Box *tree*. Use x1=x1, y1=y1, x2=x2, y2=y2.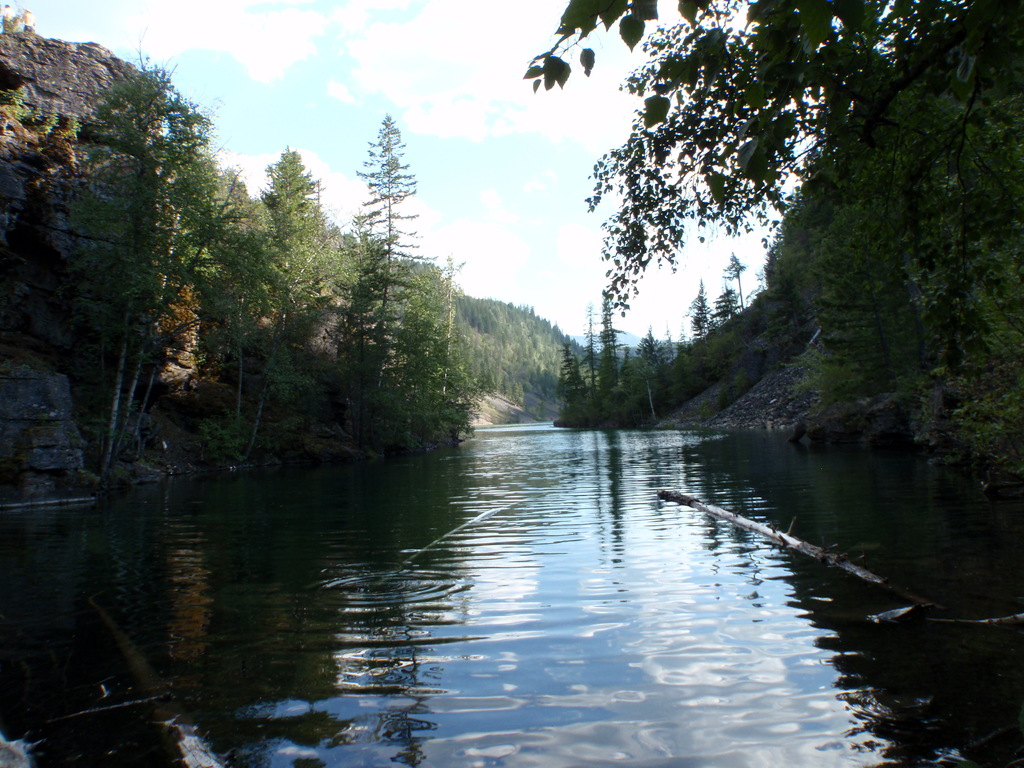
x1=196, y1=214, x2=285, y2=420.
